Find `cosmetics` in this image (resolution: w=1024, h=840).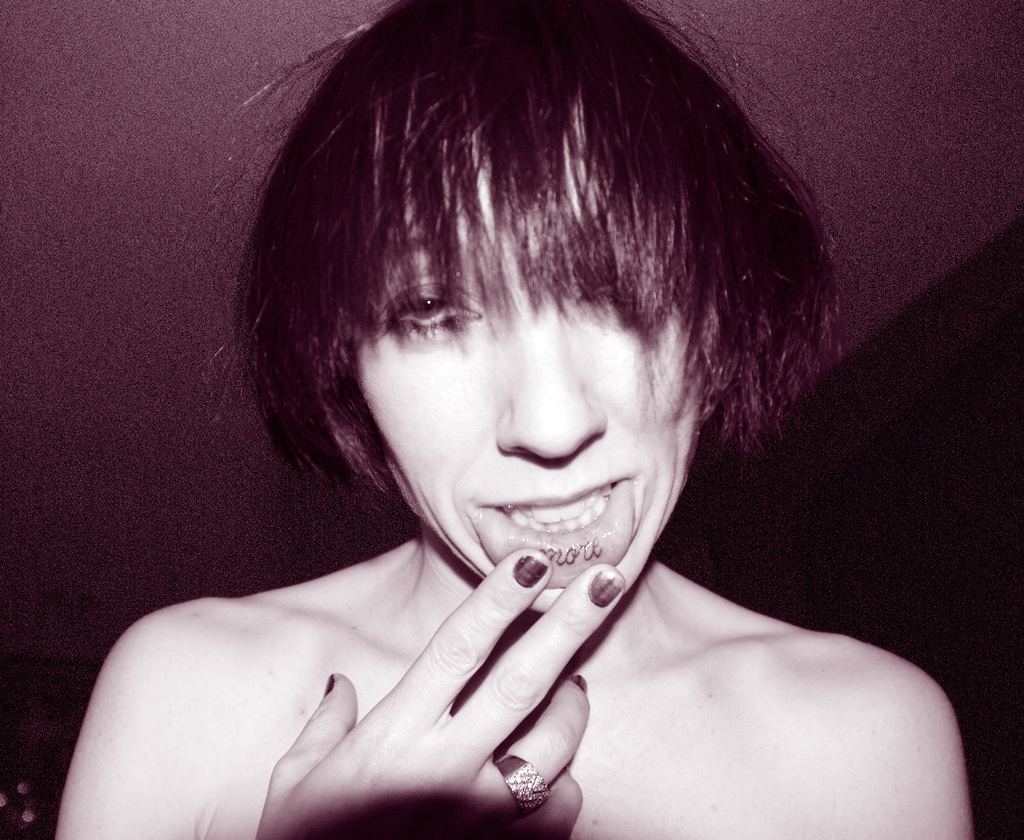
l=586, t=570, r=625, b=608.
